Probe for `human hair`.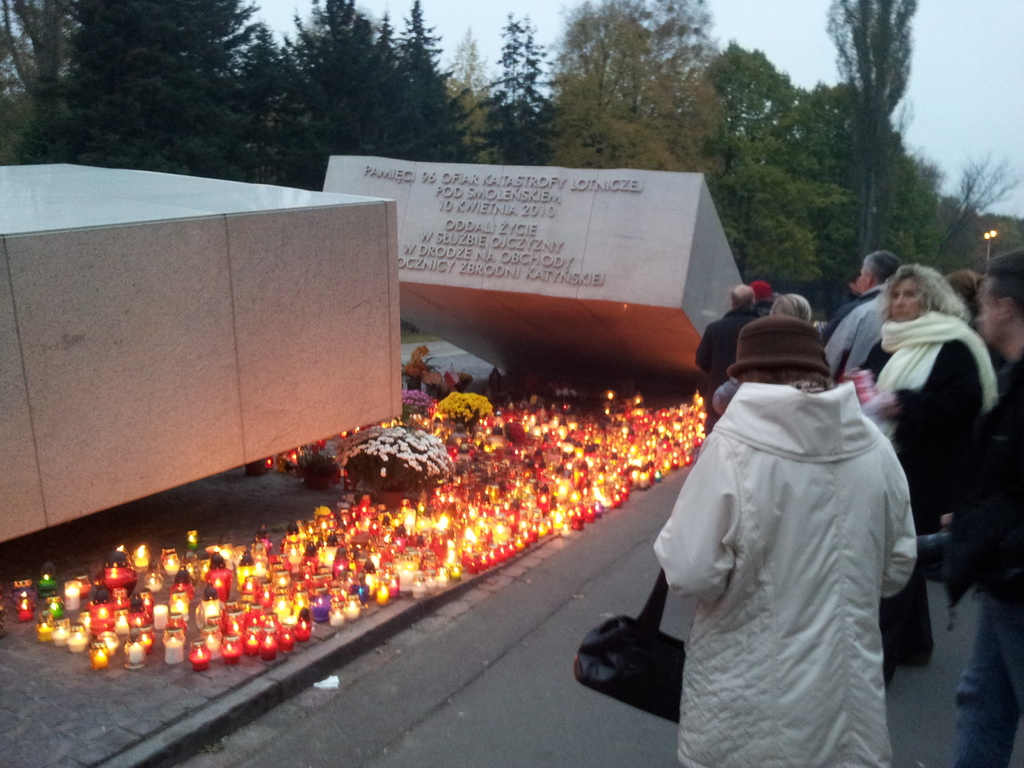
Probe result: bbox=(737, 369, 830, 392).
